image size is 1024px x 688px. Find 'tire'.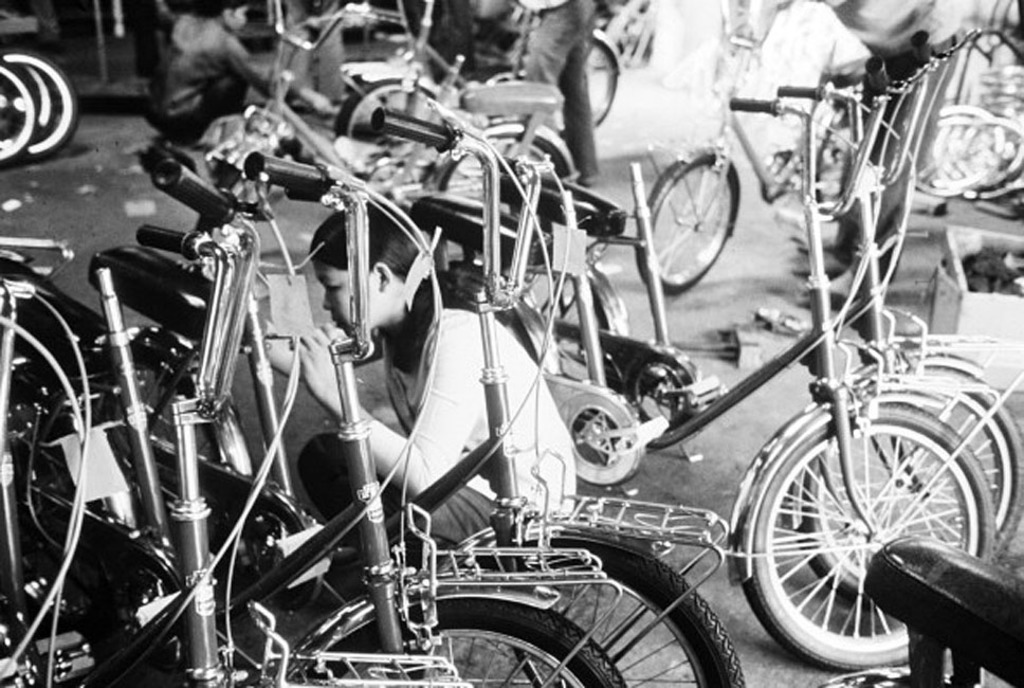
select_region(0, 55, 39, 167).
